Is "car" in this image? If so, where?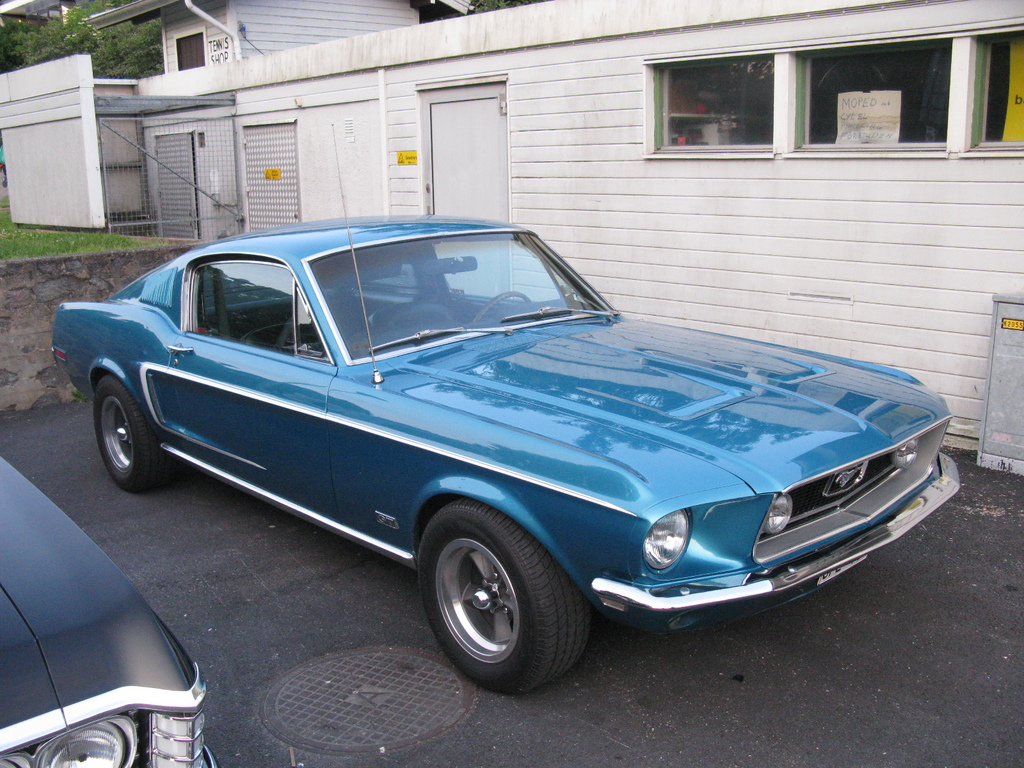
Yes, at box=[37, 197, 961, 692].
